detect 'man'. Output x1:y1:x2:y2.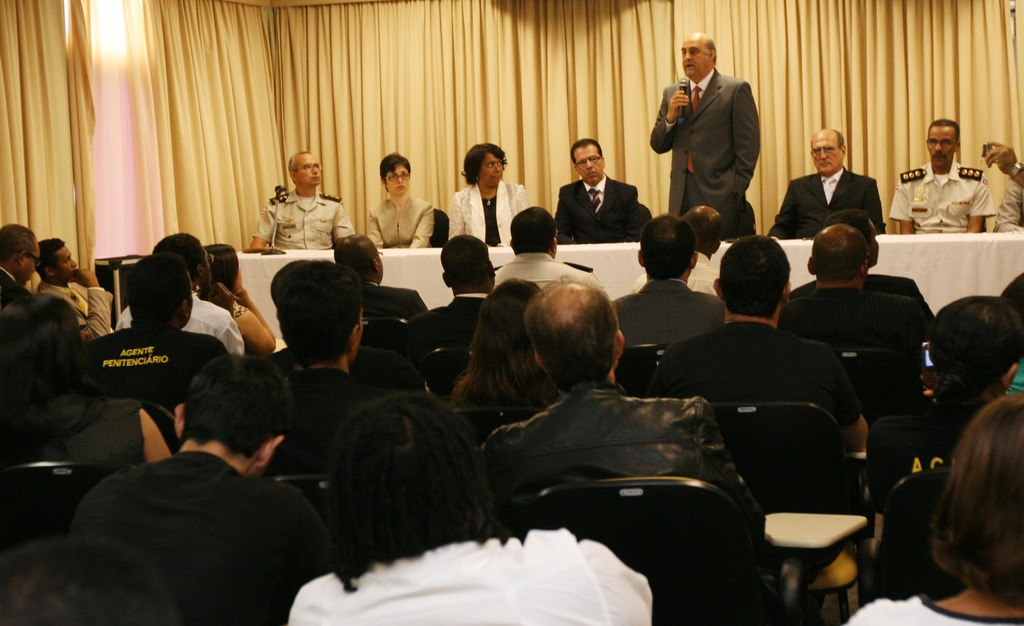
55:356:345:620.
